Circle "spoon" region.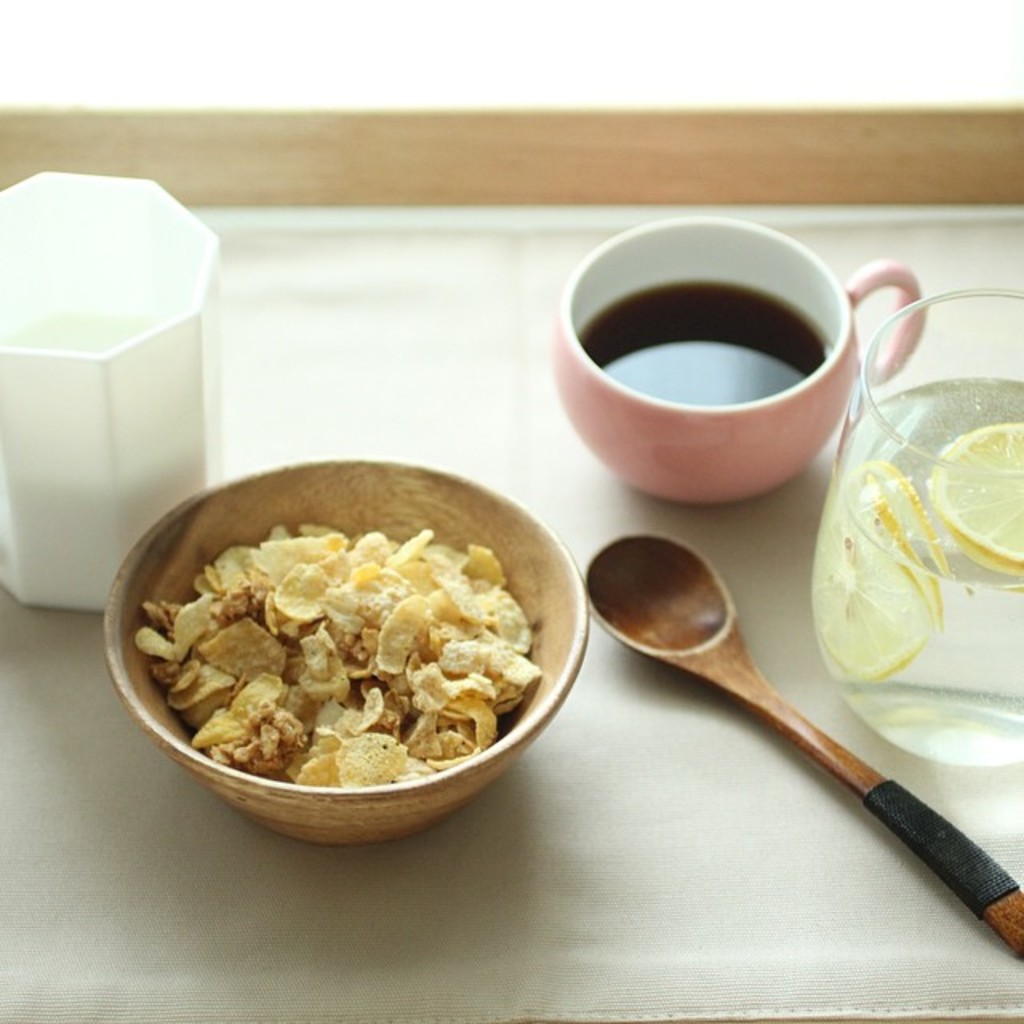
Region: left=586, top=531, right=1022, bottom=958.
